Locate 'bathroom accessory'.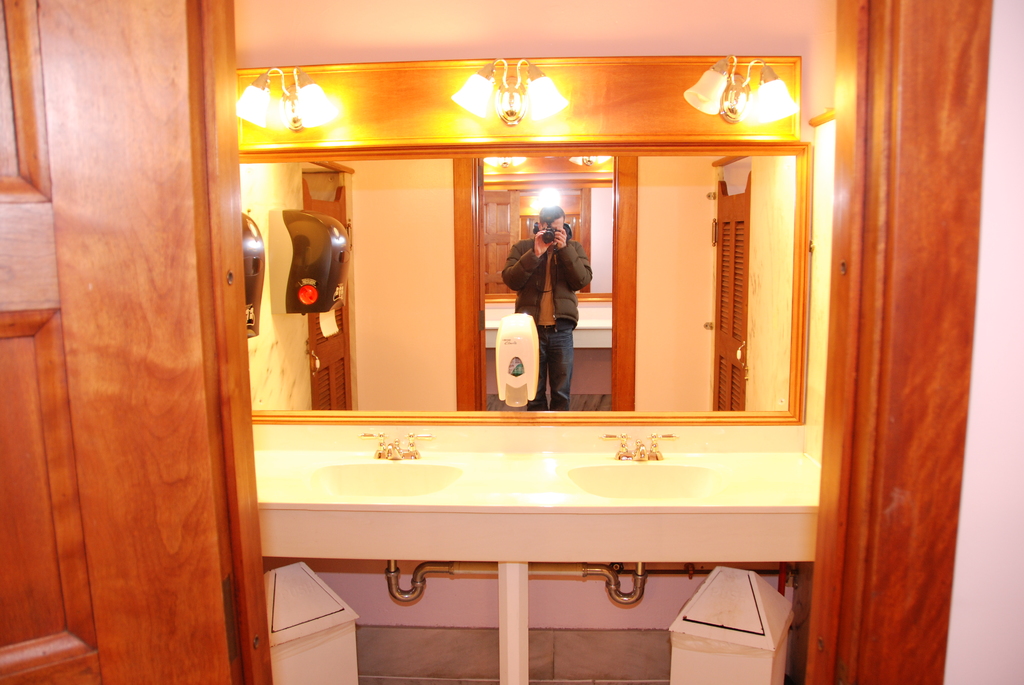
Bounding box: [375, 556, 751, 616].
